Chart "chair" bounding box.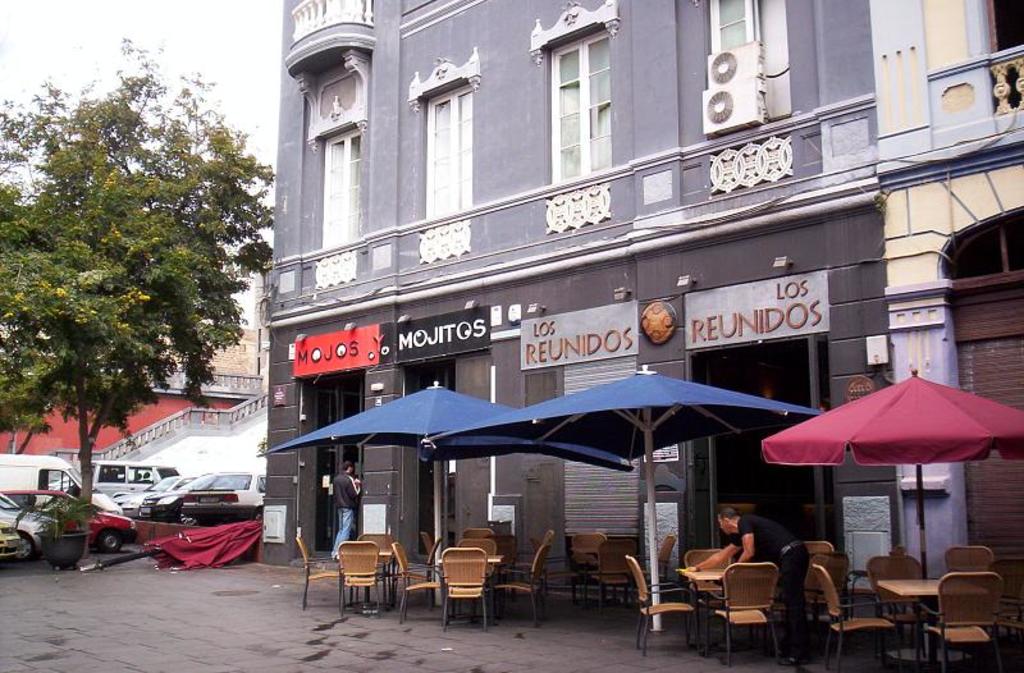
Charted: [812, 566, 899, 672].
